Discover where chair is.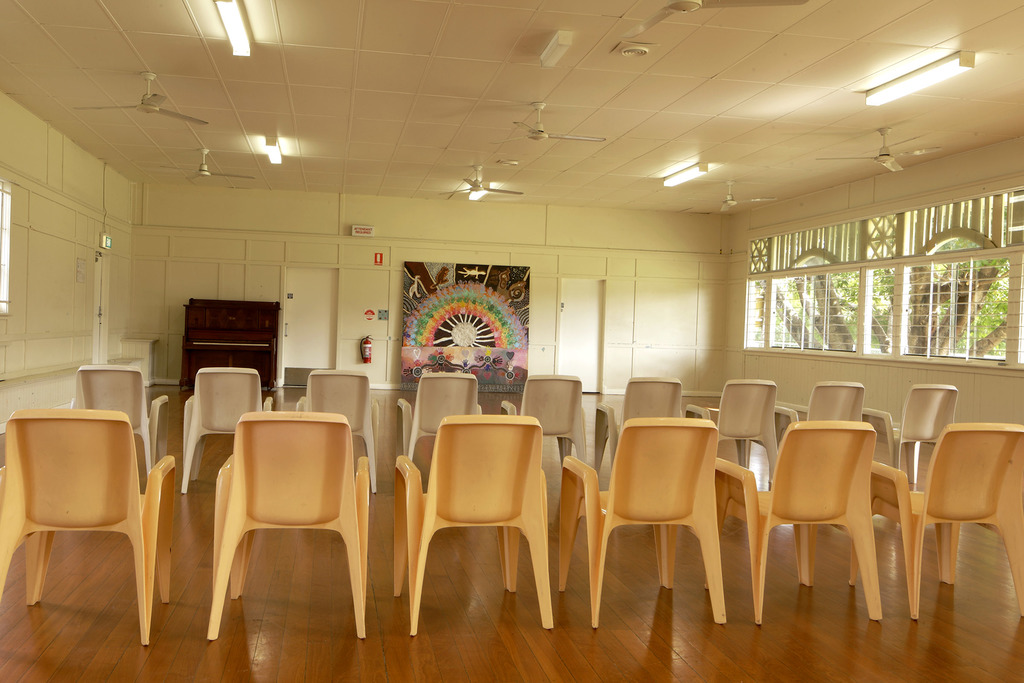
Discovered at x1=771, y1=377, x2=867, y2=443.
